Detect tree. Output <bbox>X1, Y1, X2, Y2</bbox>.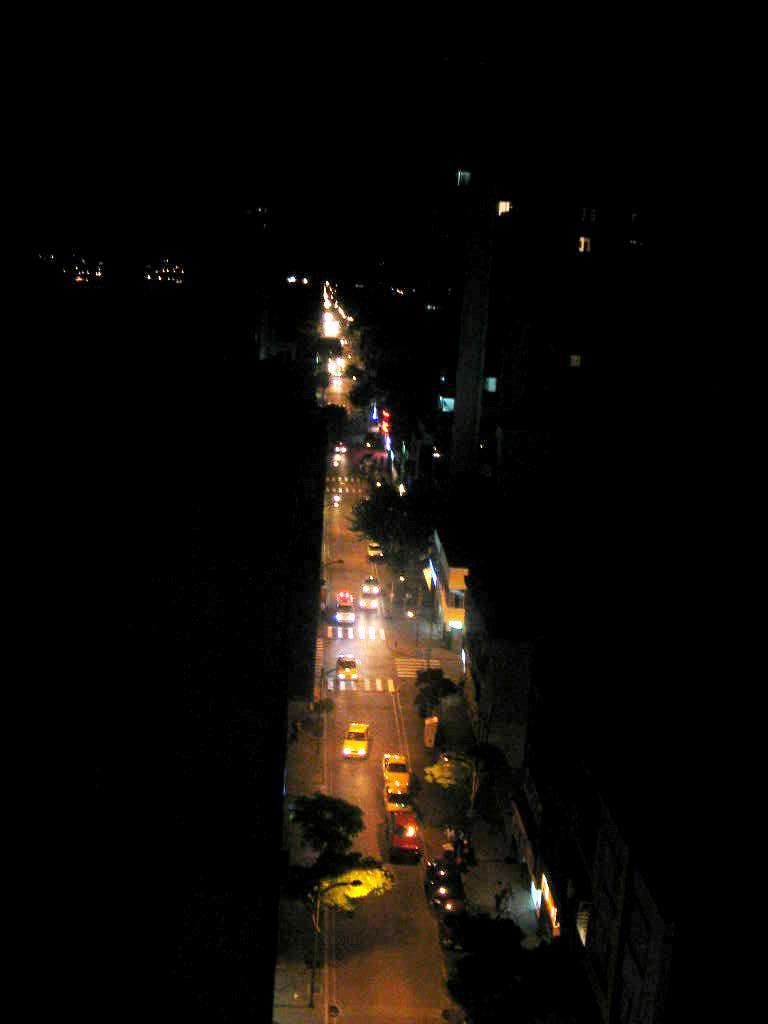
<bbox>306, 714, 325, 746</bbox>.
